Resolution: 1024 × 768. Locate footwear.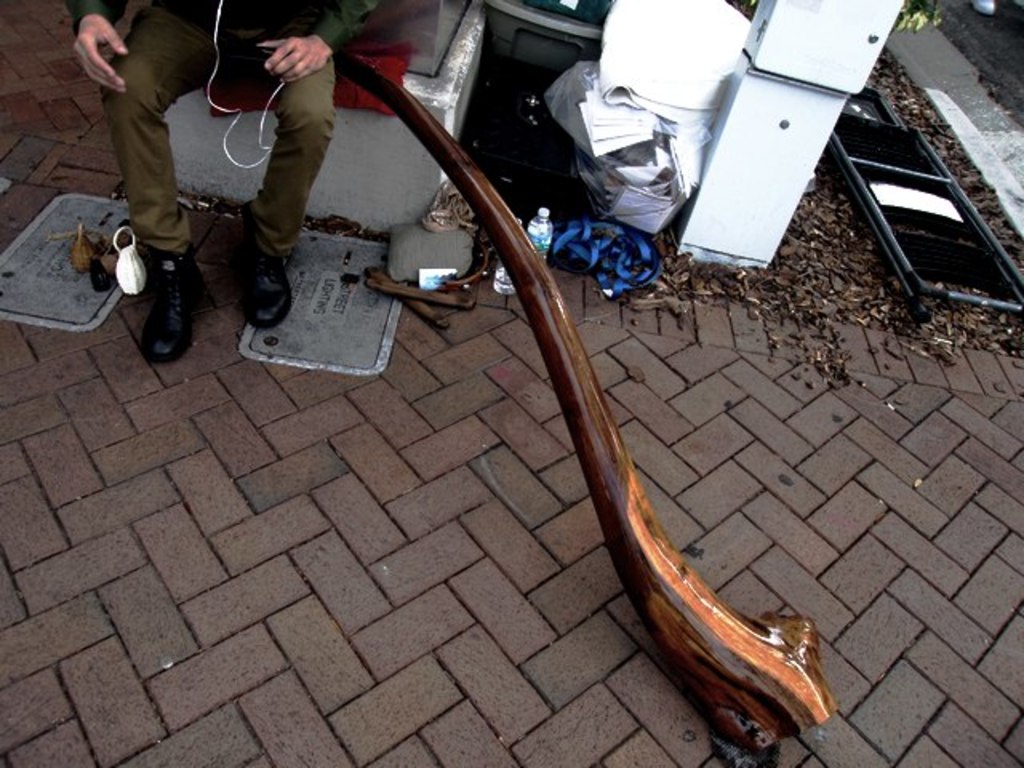
(left=141, top=243, right=202, bottom=365).
